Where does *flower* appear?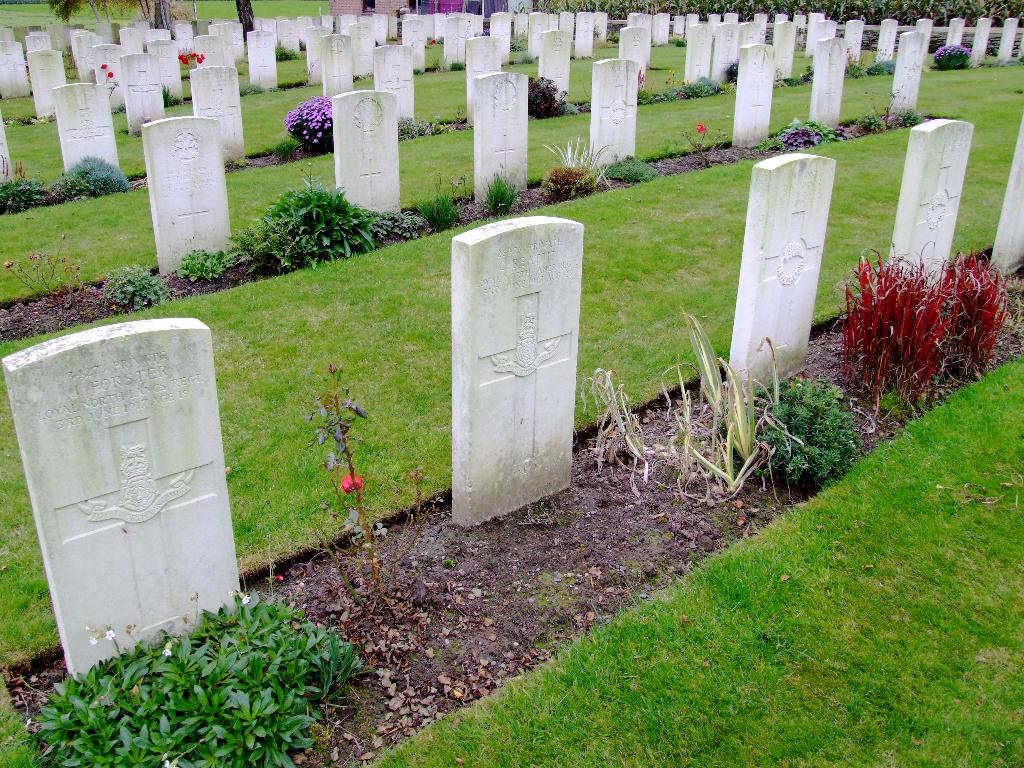
Appears at {"left": 163, "top": 646, "right": 173, "bottom": 658}.
